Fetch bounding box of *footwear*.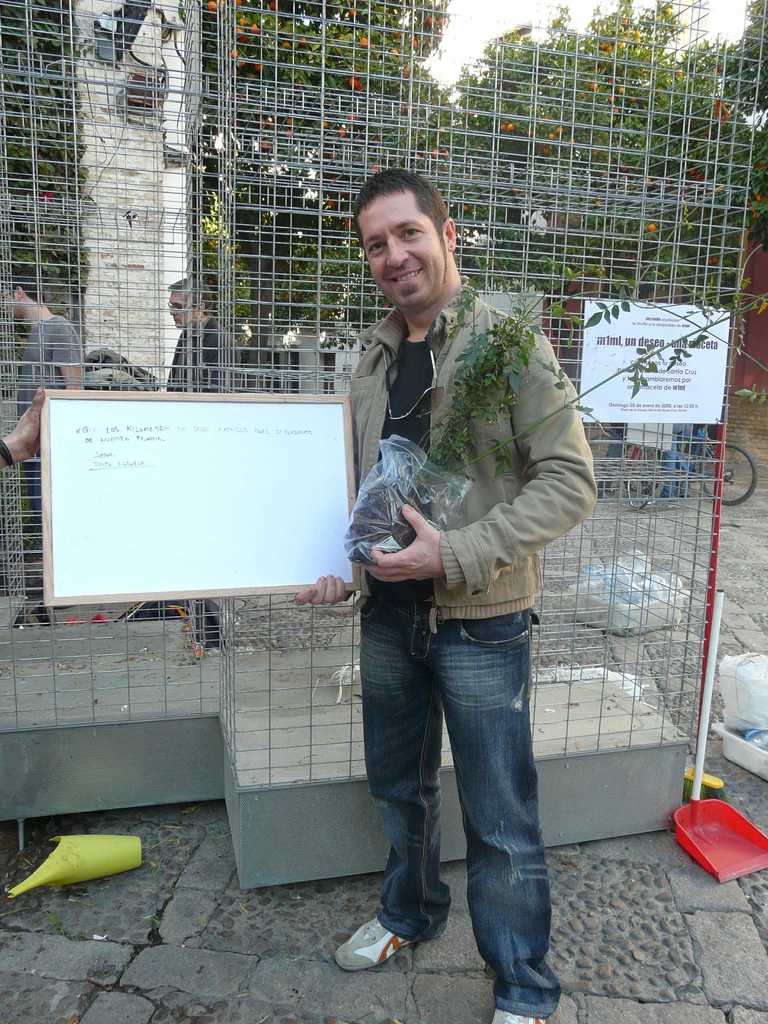
Bbox: region(492, 1003, 548, 1023).
